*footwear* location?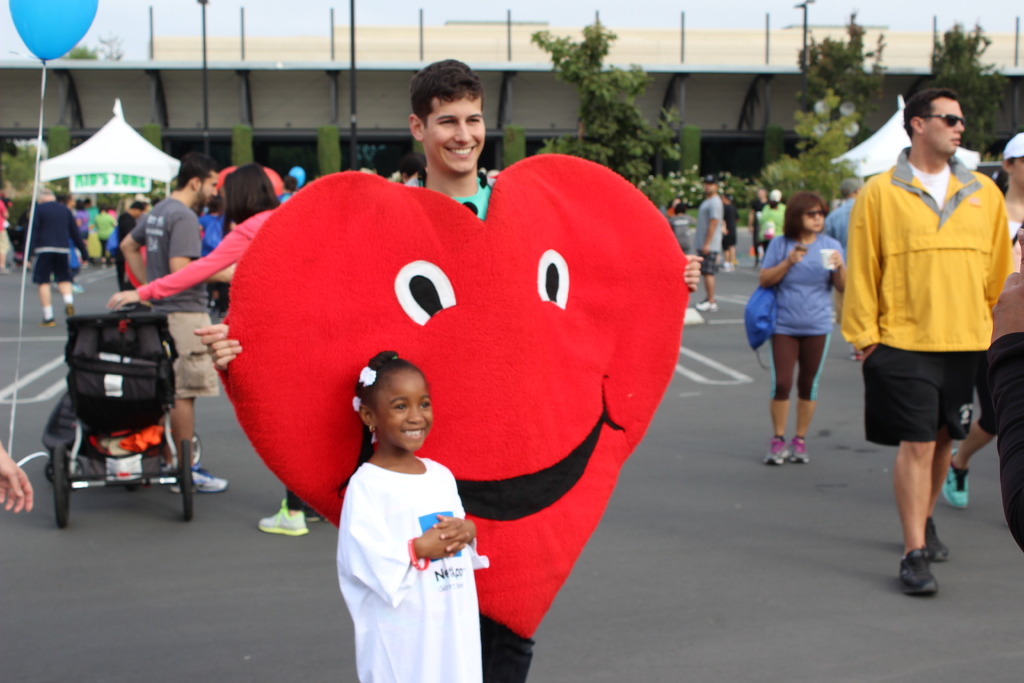
<region>943, 450, 970, 513</region>
